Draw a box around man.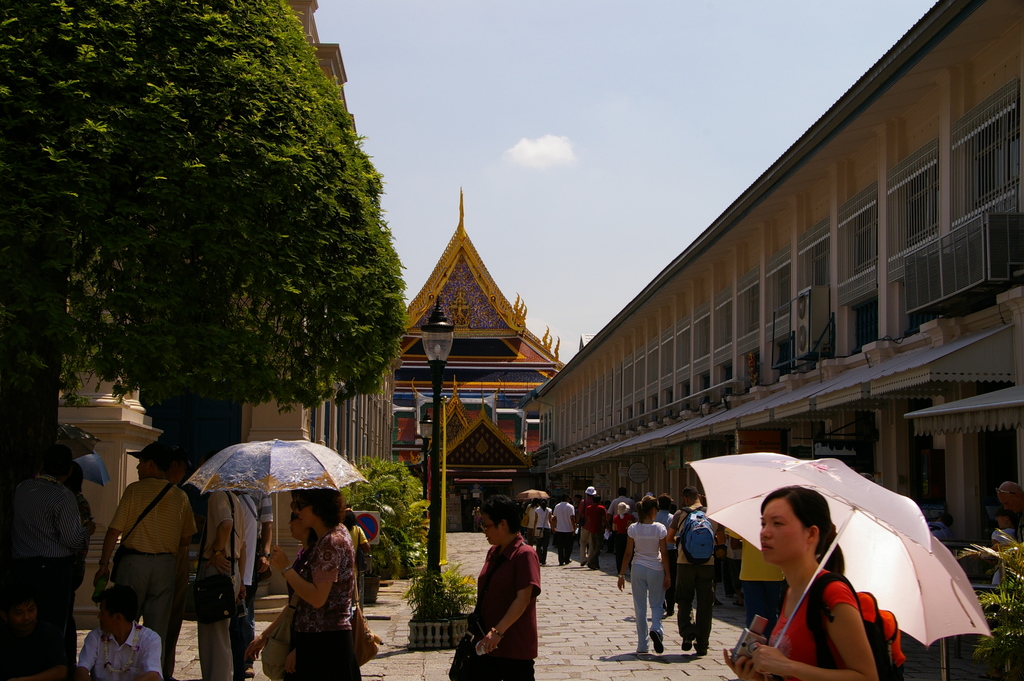
bbox(582, 492, 609, 567).
